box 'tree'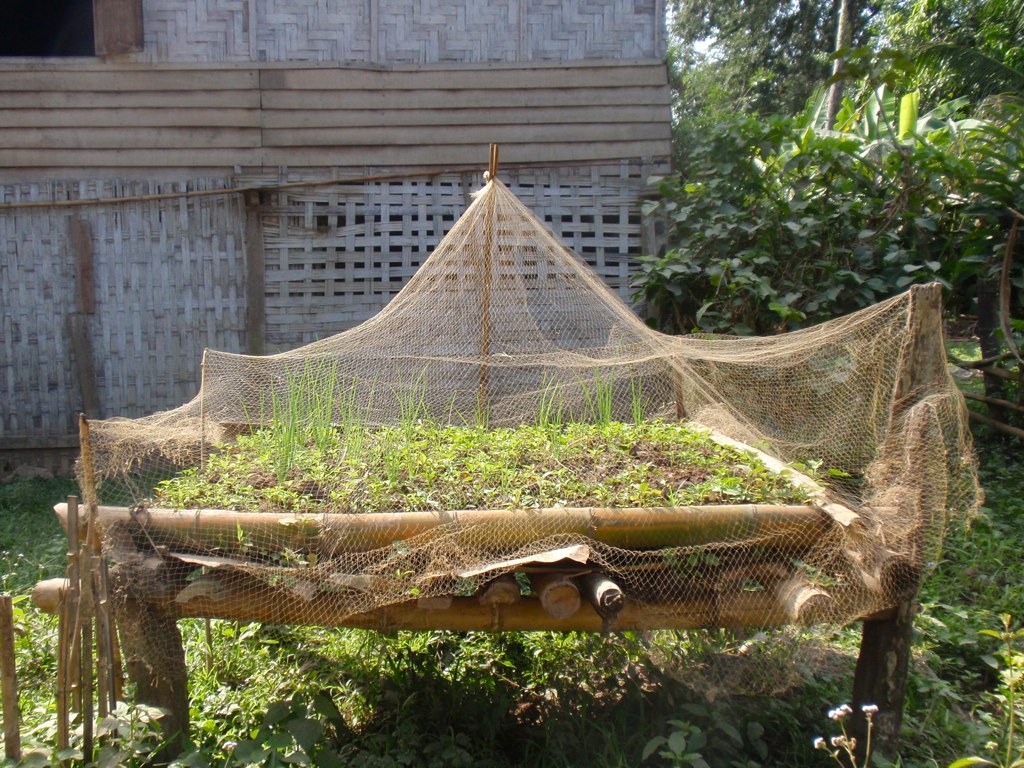
829 0 1023 123
